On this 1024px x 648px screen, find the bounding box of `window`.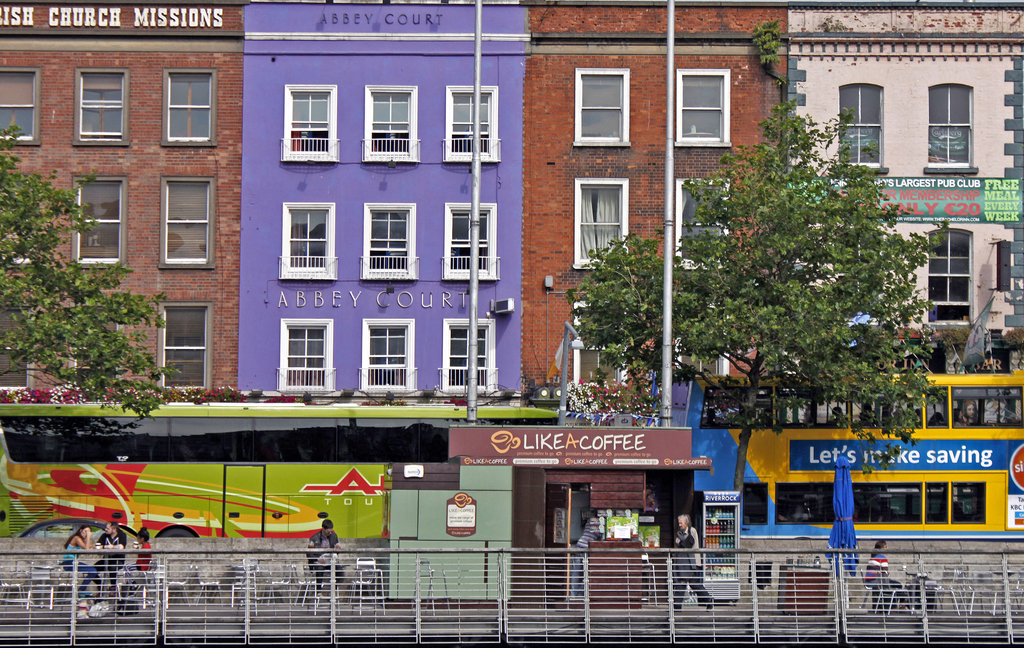
Bounding box: <bbox>0, 66, 40, 146</bbox>.
